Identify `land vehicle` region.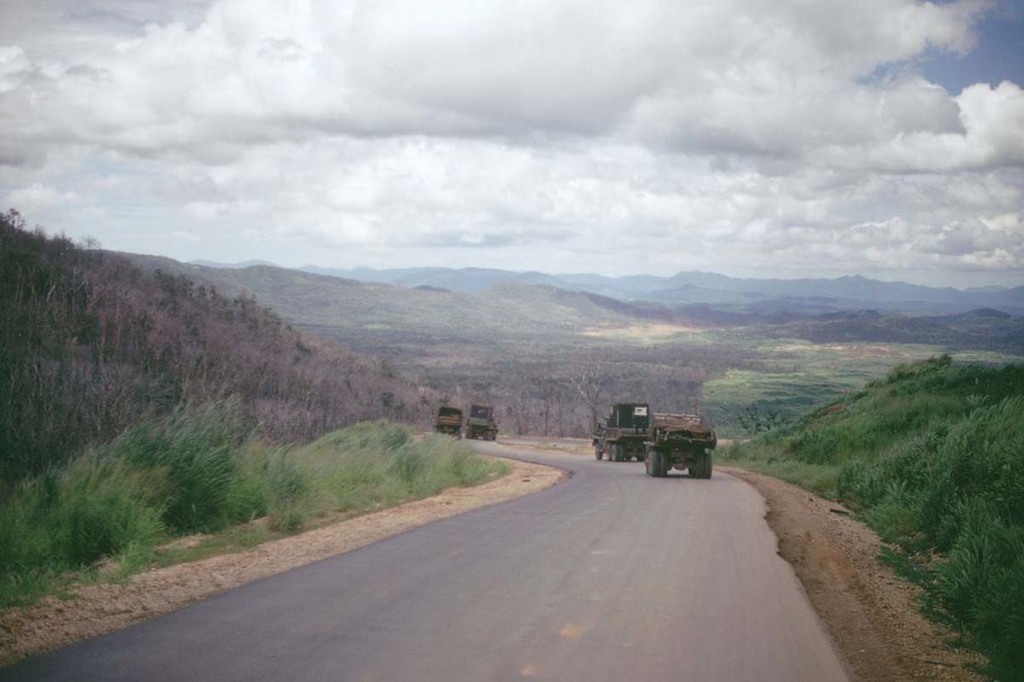
Region: rect(465, 402, 497, 439).
